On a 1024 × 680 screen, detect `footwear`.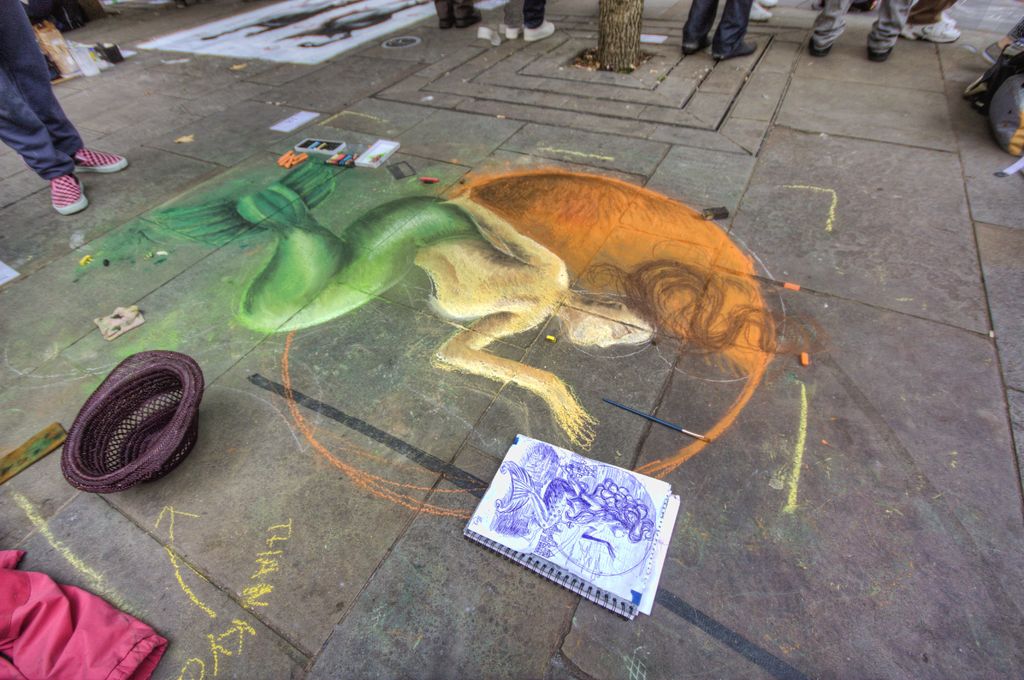
714, 42, 758, 59.
